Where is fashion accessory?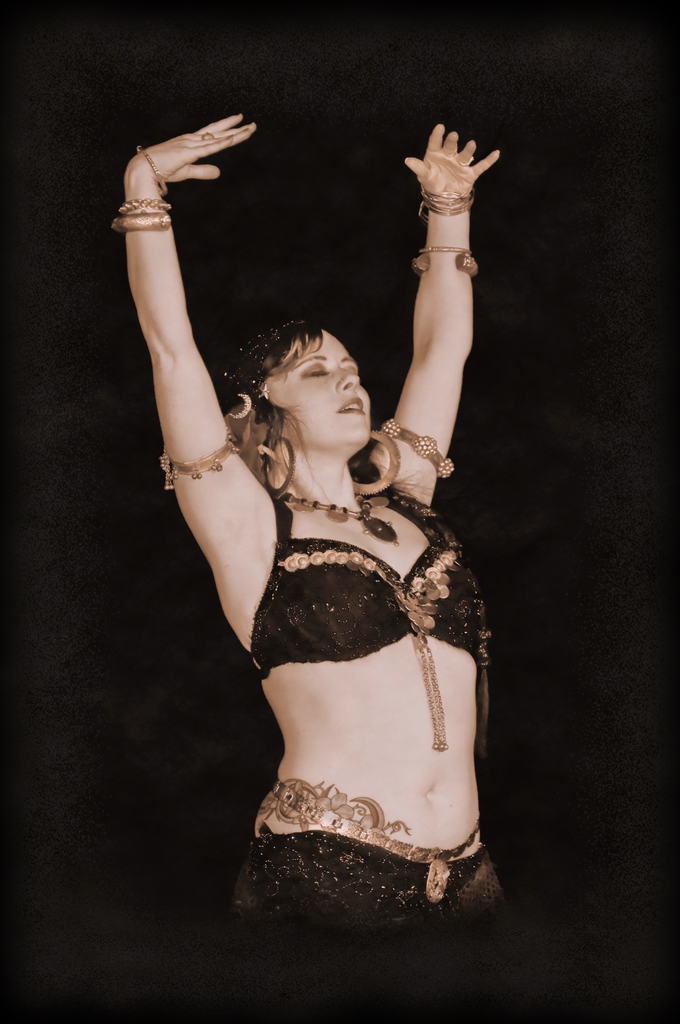
(115,195,171,212).
